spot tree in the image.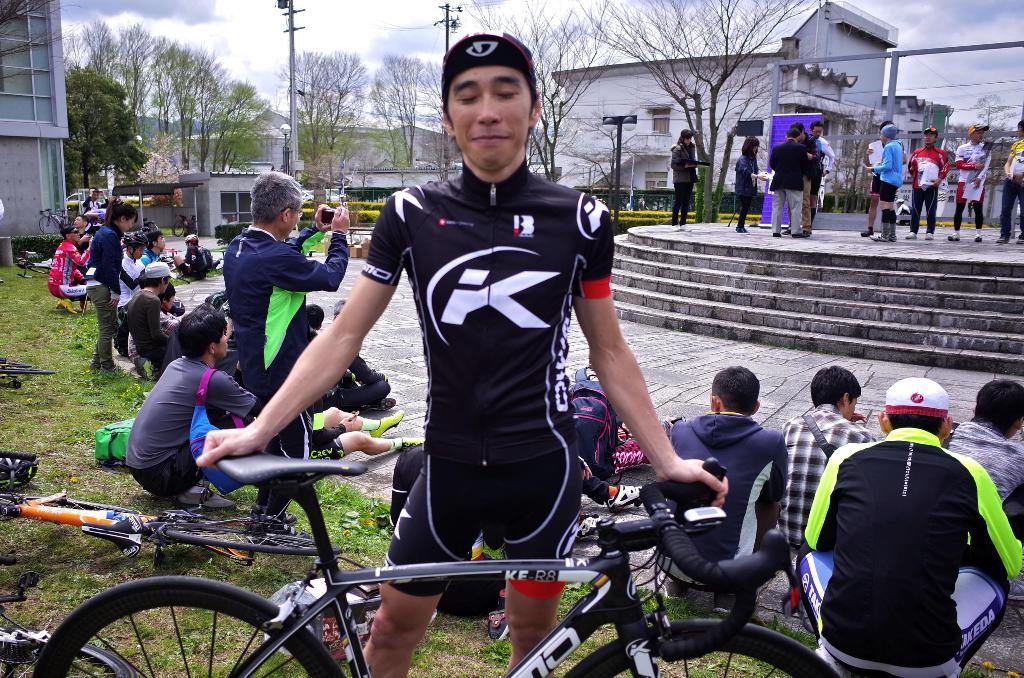
tree found at [954, 88, 1020, 154].
